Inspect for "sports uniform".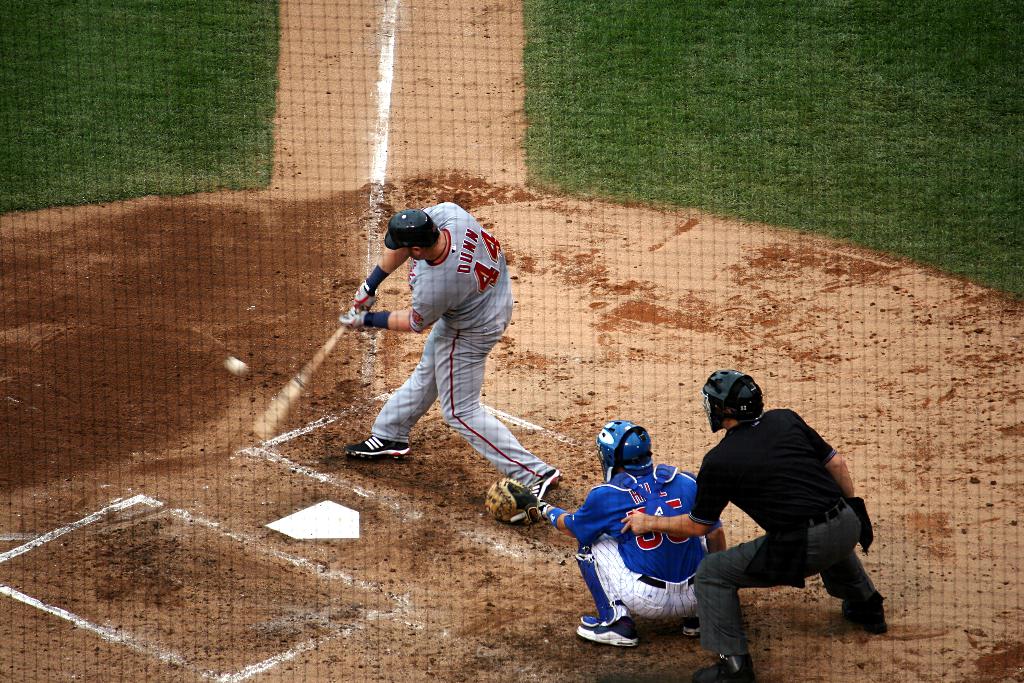
Inspection: l=248, t=209, r=564, b=522.
